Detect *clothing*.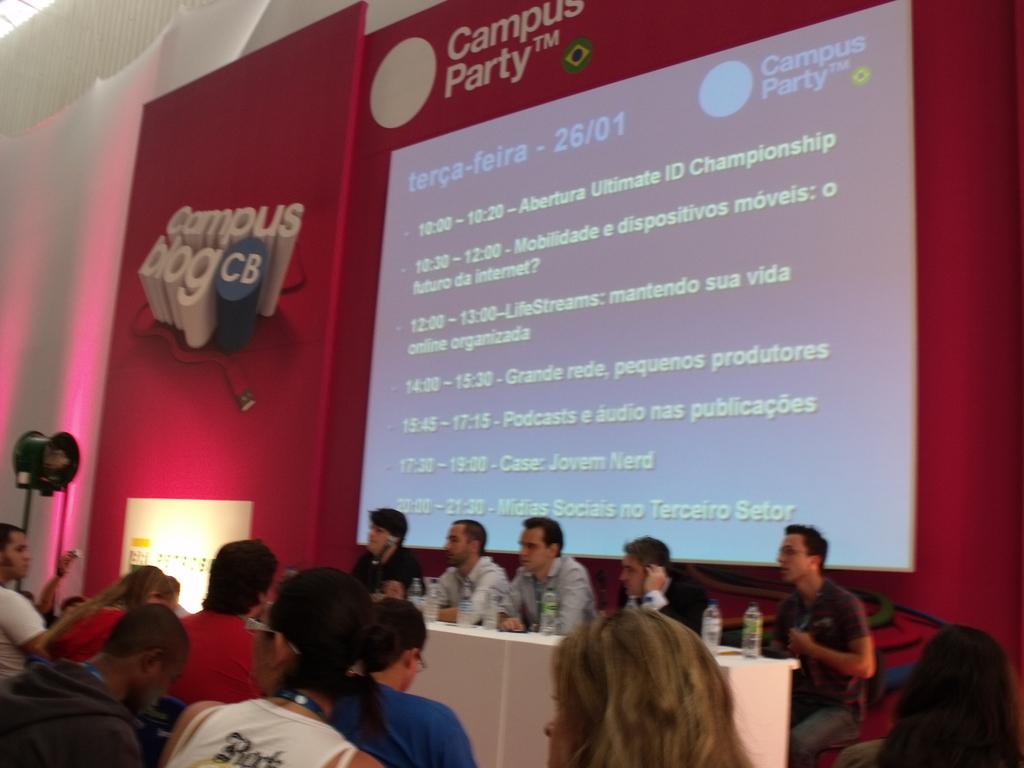
Detected at box(426, 552, 539, 622).
